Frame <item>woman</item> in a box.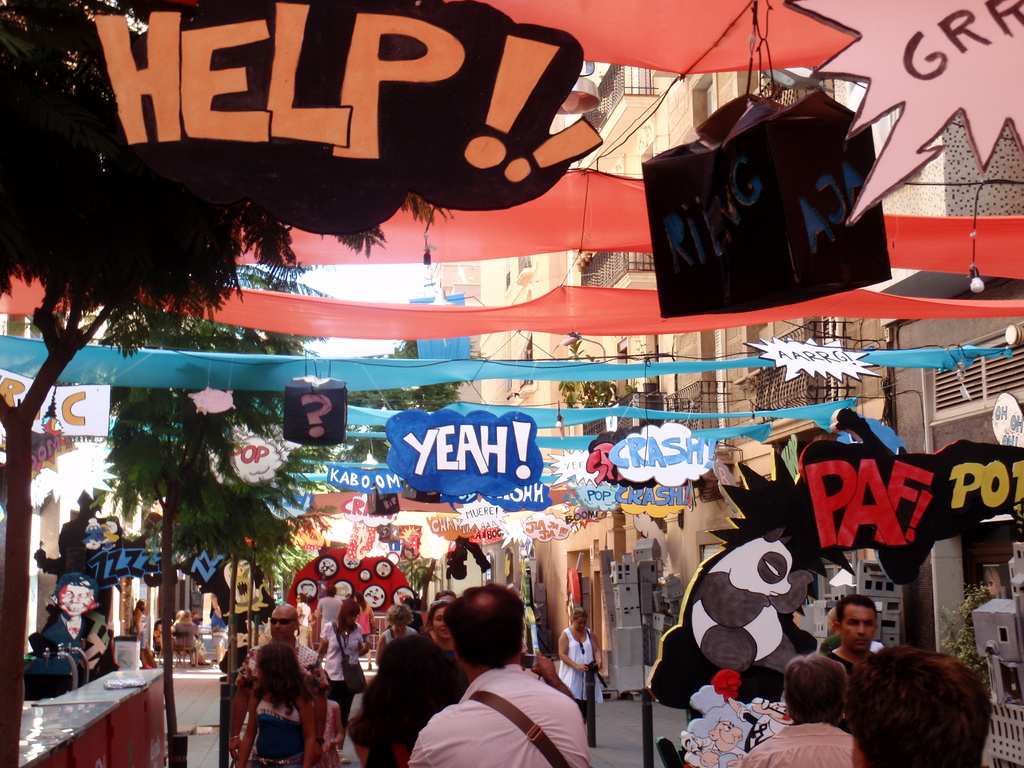
(x1=132, y1=598, x2=147, y2=664).
